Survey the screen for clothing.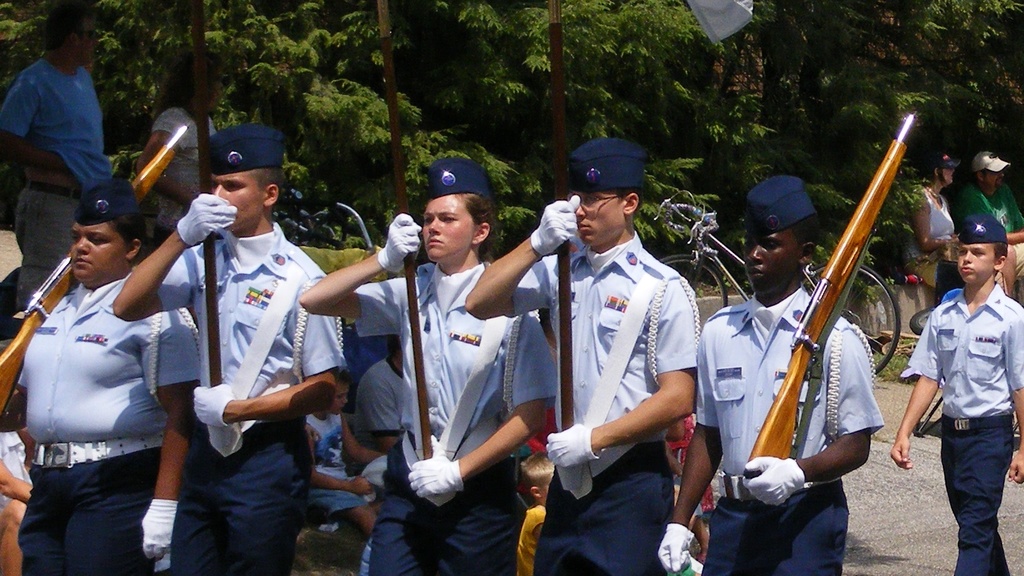
Survey found: 148 88 207 247.
